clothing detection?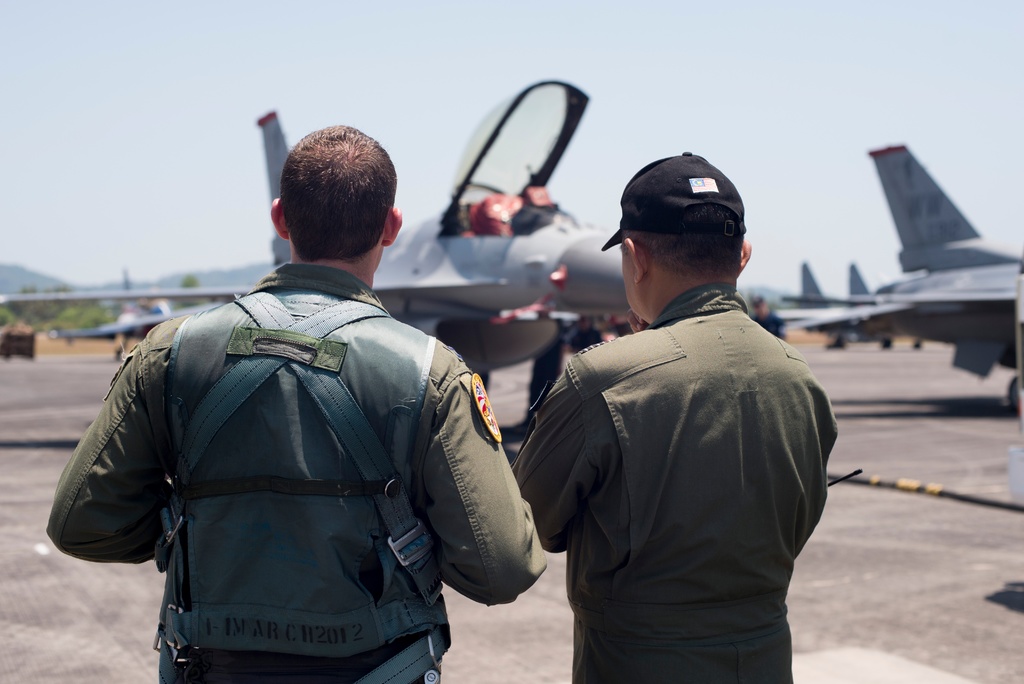
l=611, t=321, r=643, b=334
